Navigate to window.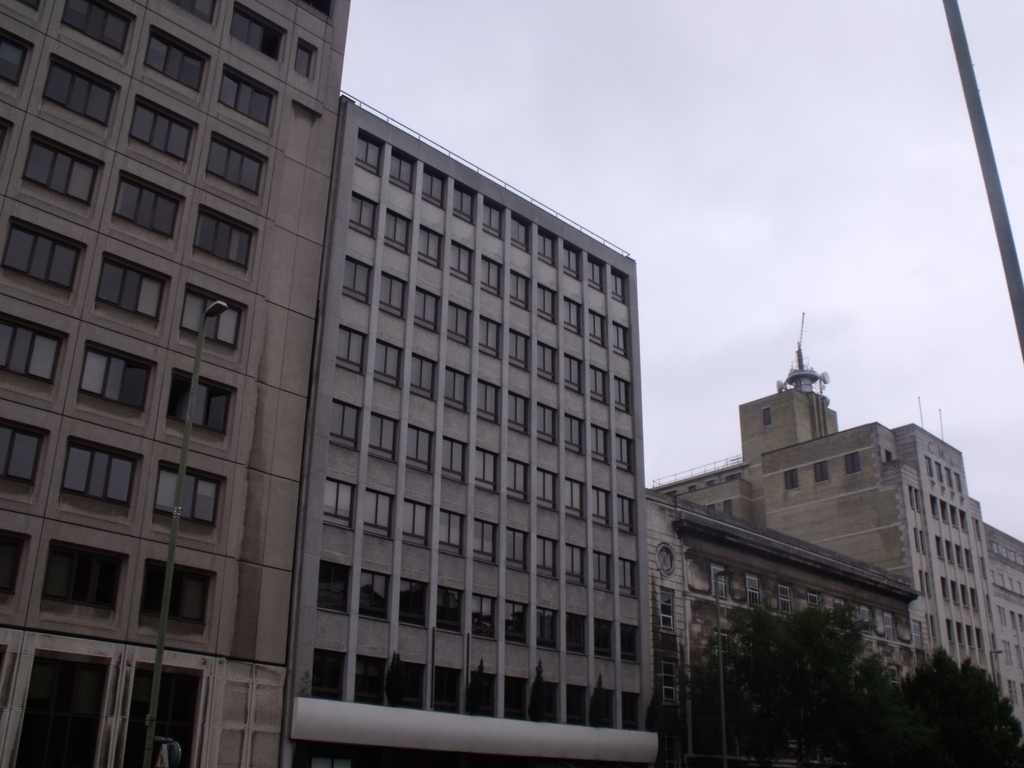
Navigation target: (0,413,49,500).
